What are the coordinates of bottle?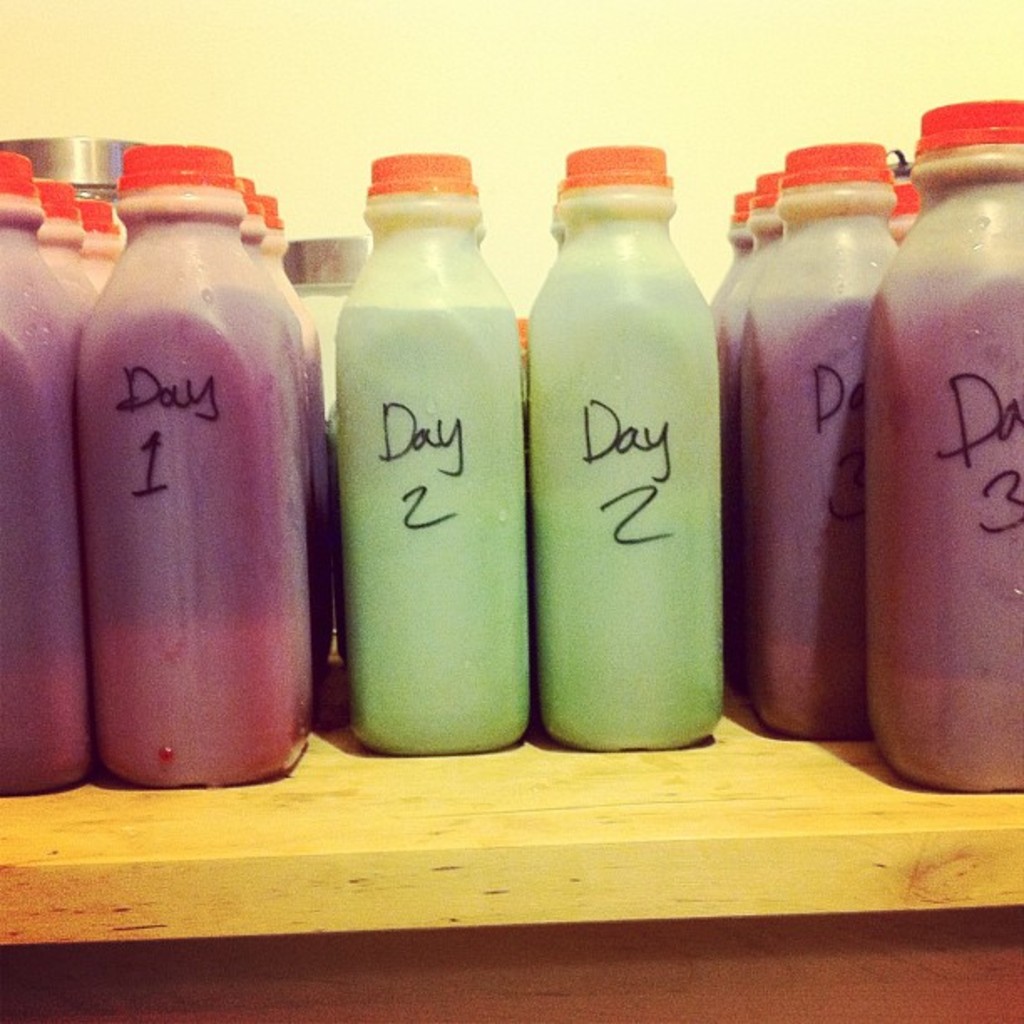
region(862, 95, 1022, 796).
